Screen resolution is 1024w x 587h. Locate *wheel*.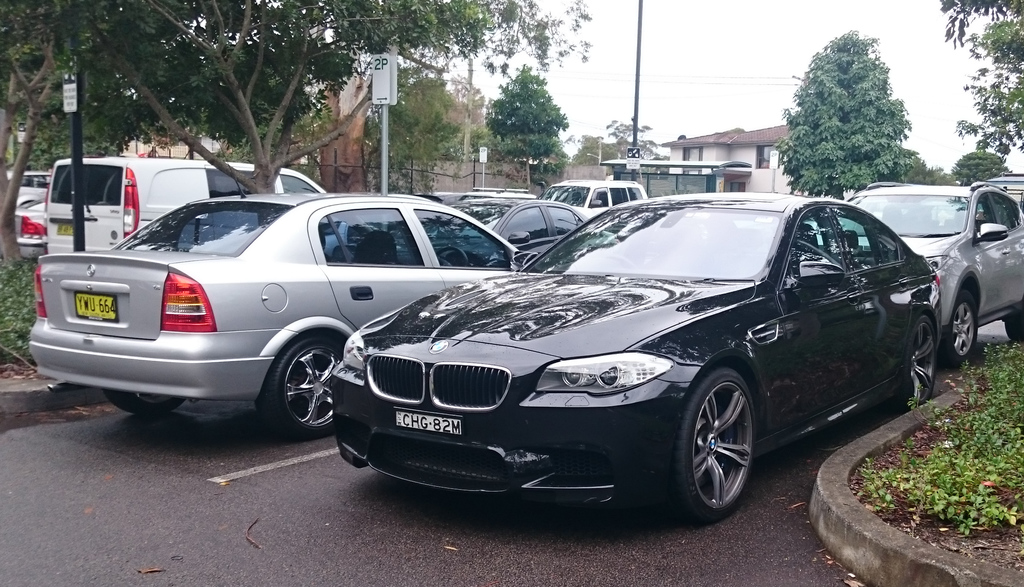
{"x1": 1002, "y1": 313, "x2": 1023, "y2": 342}.
